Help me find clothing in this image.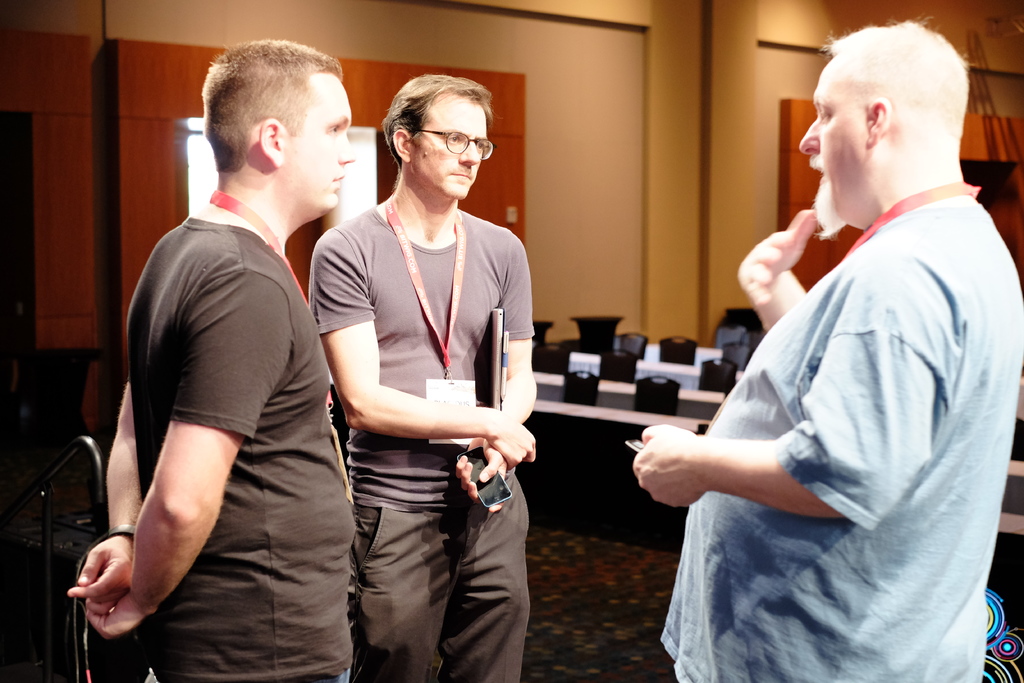
Found it: rect(701, 83, 1000, 682).
